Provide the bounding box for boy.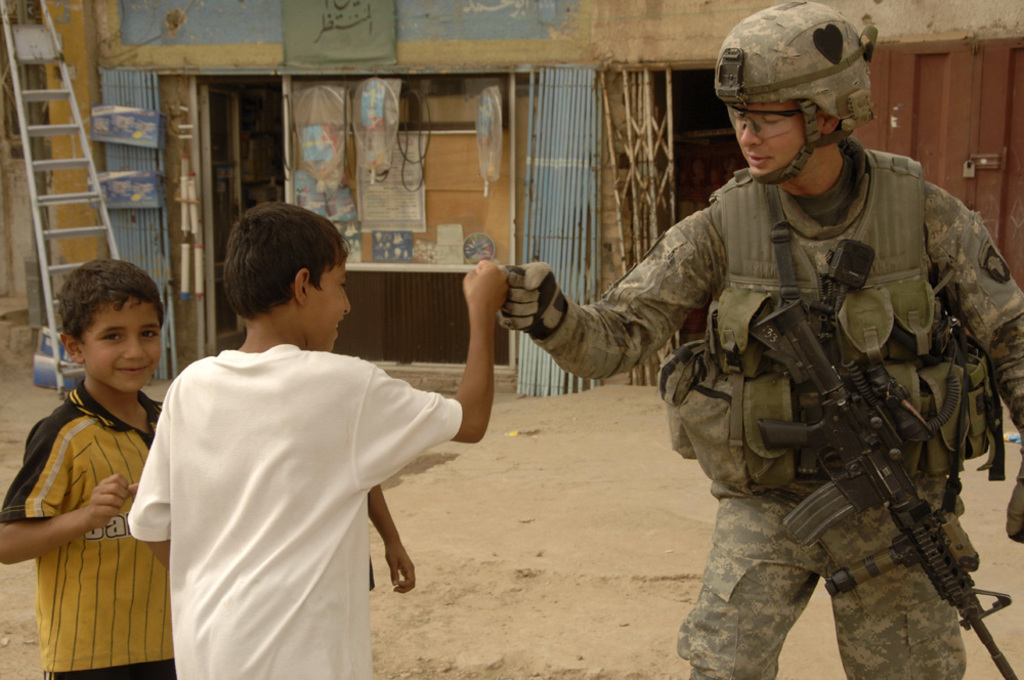
(left=17, top=226, right=182, bottom=666).
